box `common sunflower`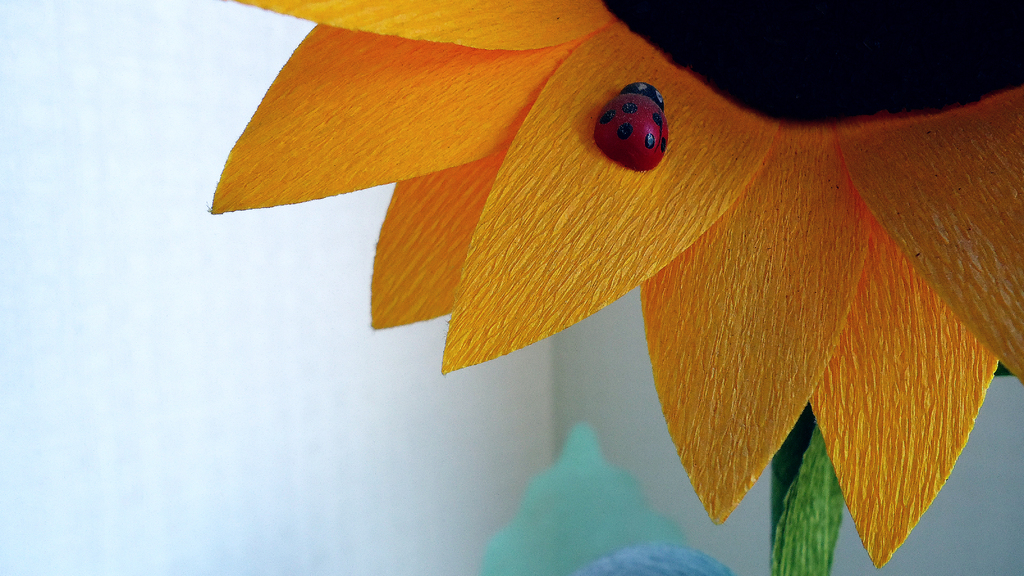
bbox=(204, 0, 1023, 572)
